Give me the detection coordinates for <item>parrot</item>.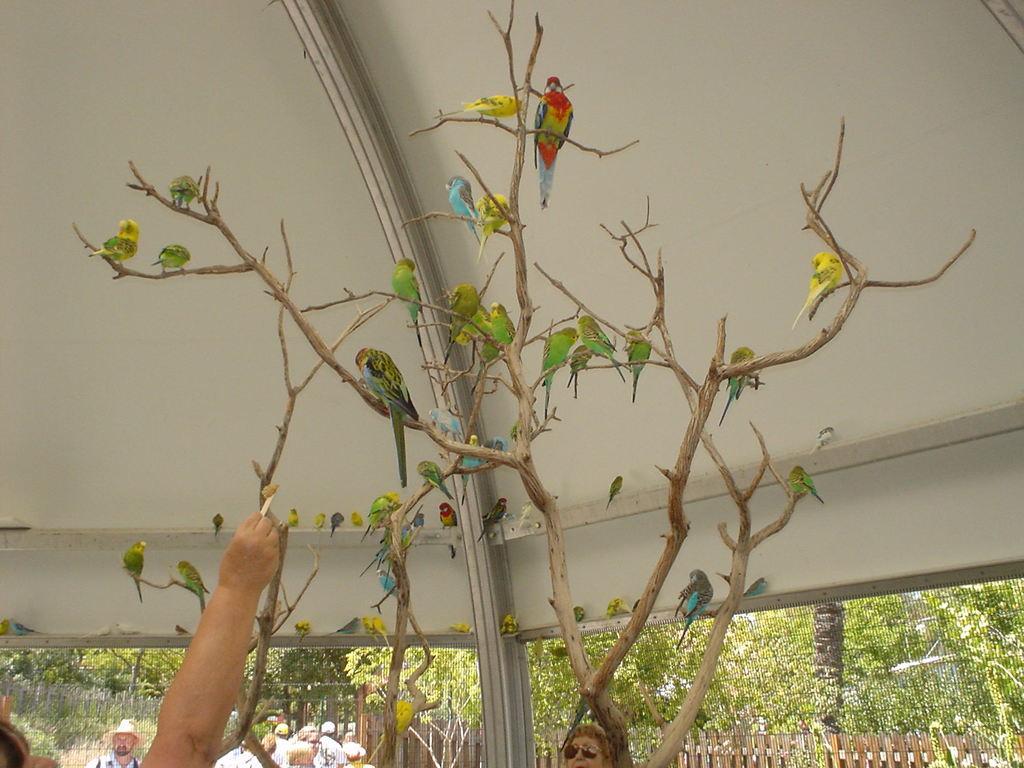
[436,498,461,531].
